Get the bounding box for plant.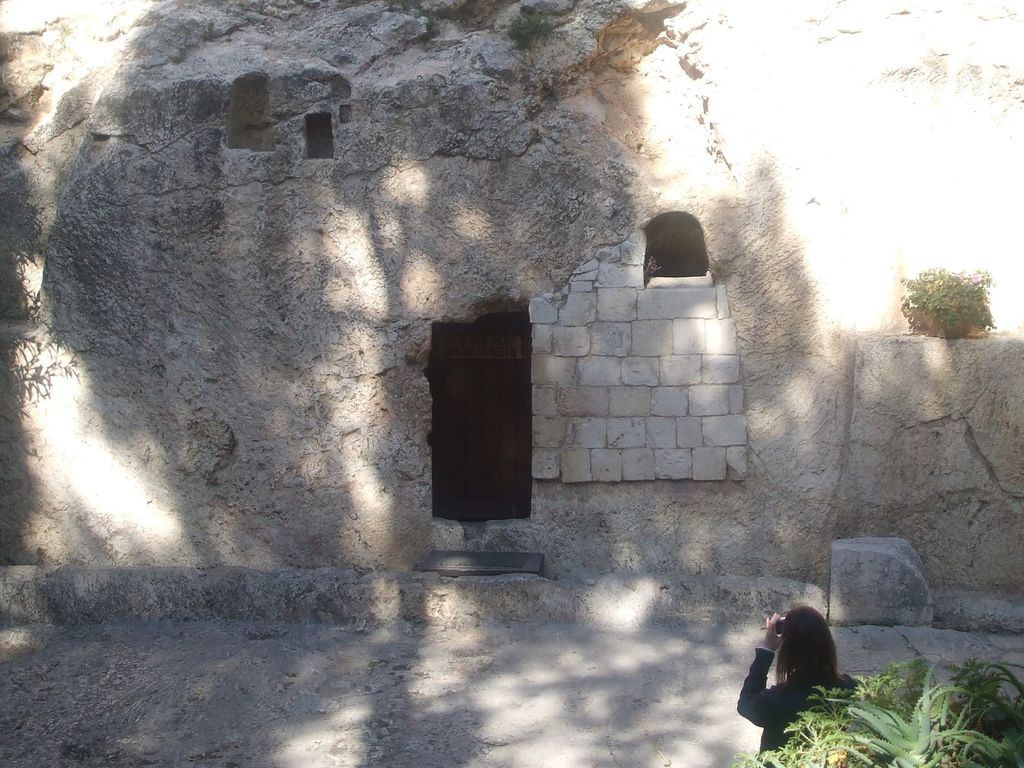
[x1=509, y1=9, x2=554, y2=47].
